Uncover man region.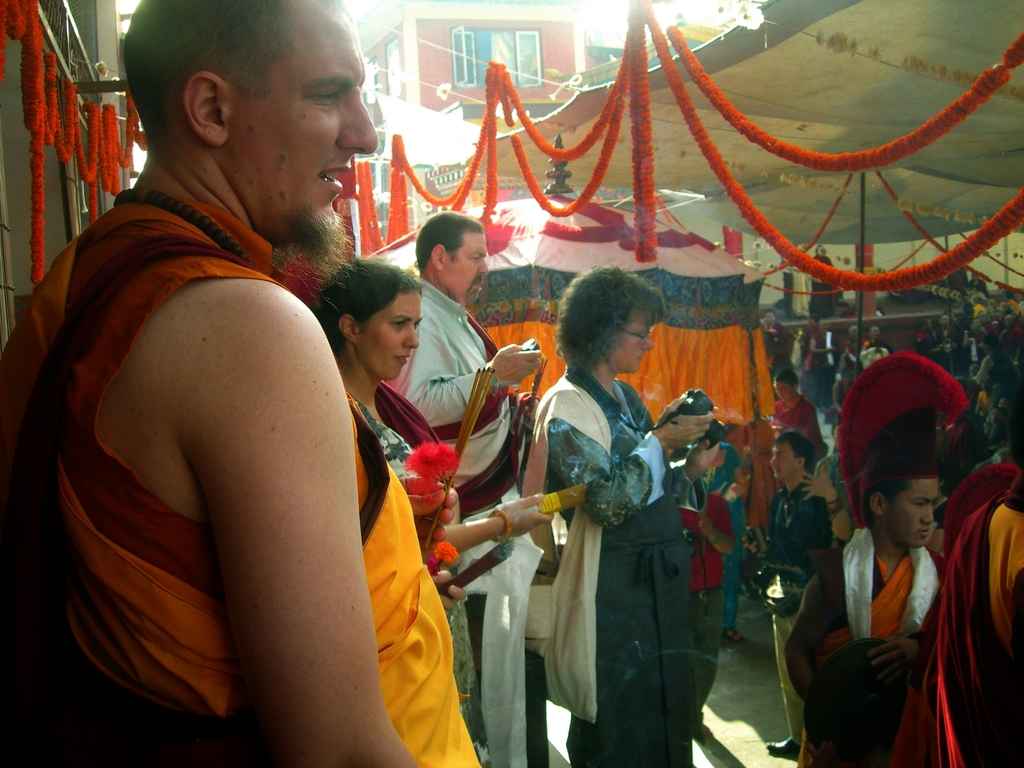
Uncovered: {"left": 750, "top": 431, "right": 854, "bottom": 760}.
